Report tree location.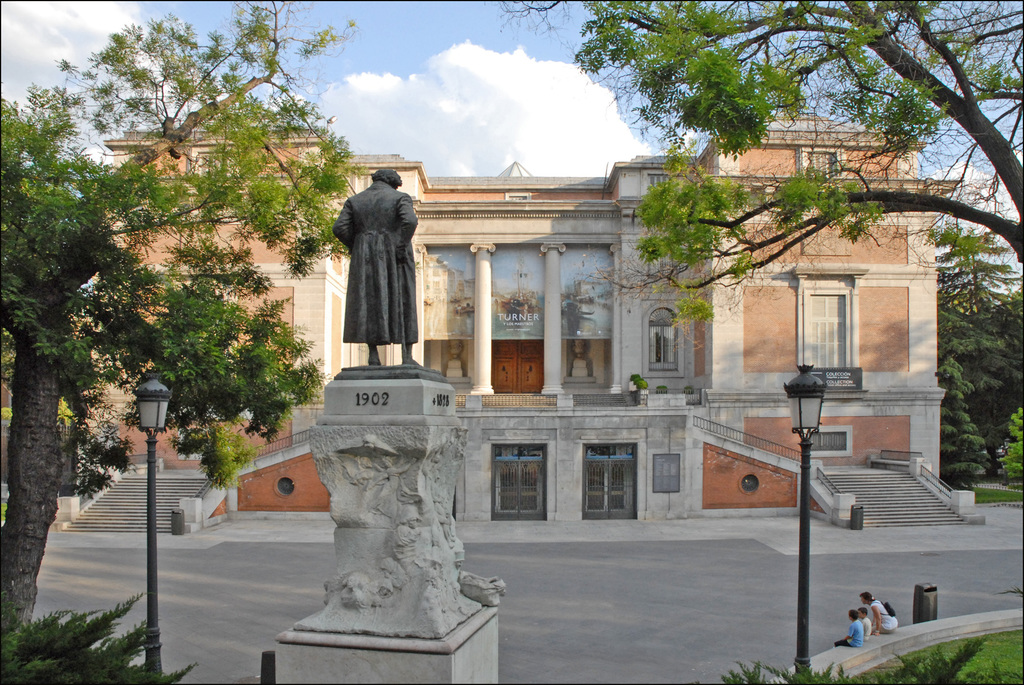
Report: BBox(0, 0, 364, 684).
